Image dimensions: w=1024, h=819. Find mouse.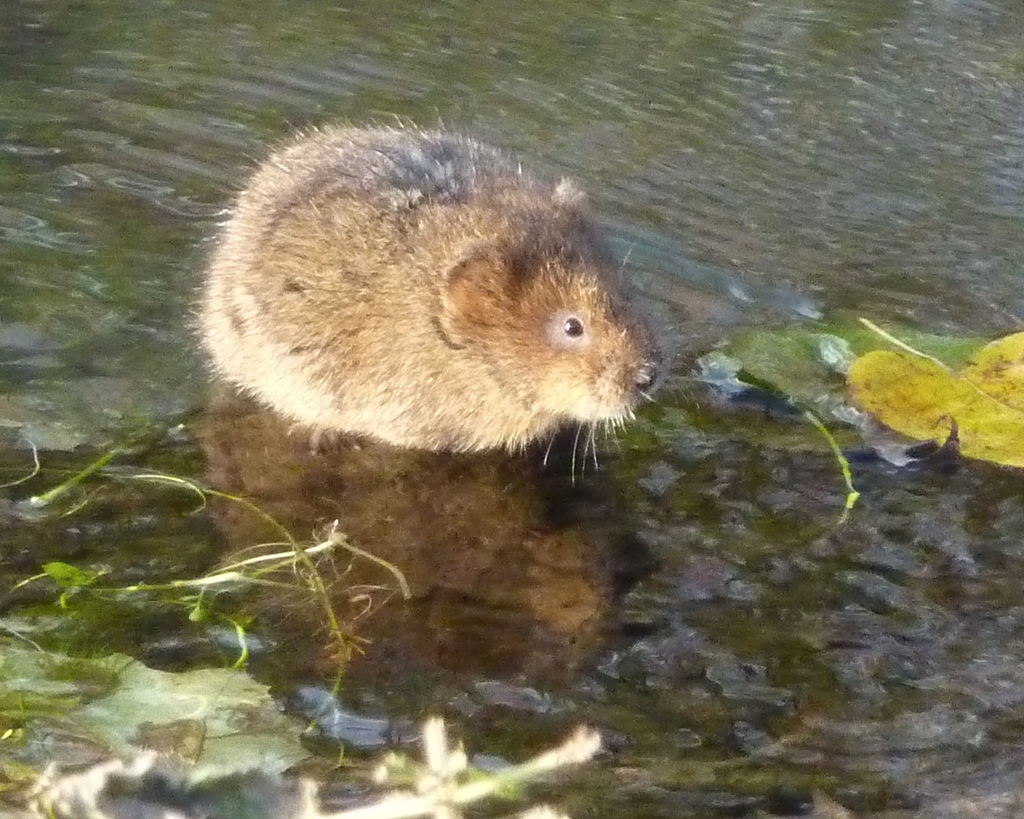
<region>198, 124, 658, 456</region>.
